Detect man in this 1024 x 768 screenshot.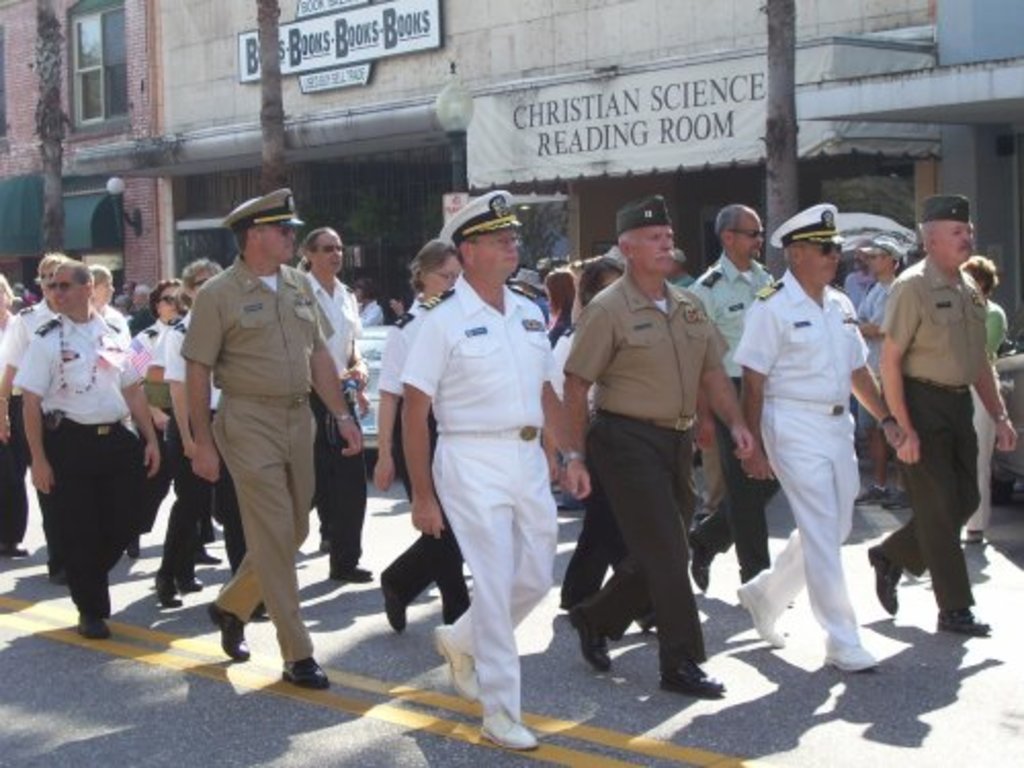
Detection: (180,170,365,698).
